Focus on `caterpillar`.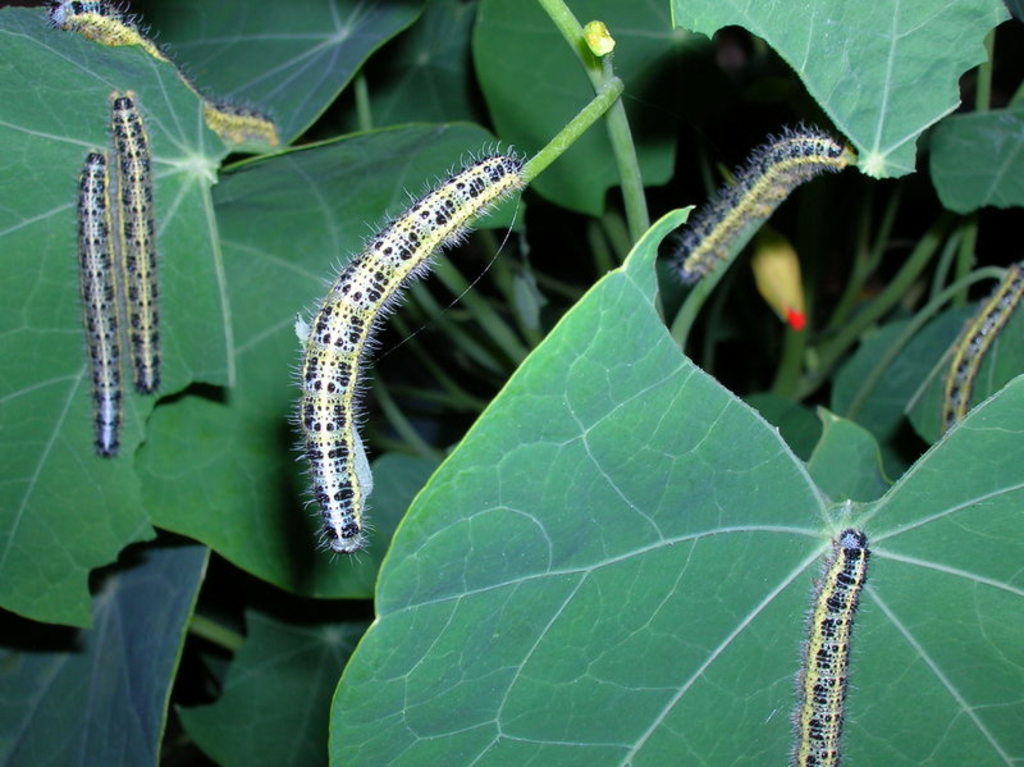
Focused at locate(660, 124, 851, 278).
